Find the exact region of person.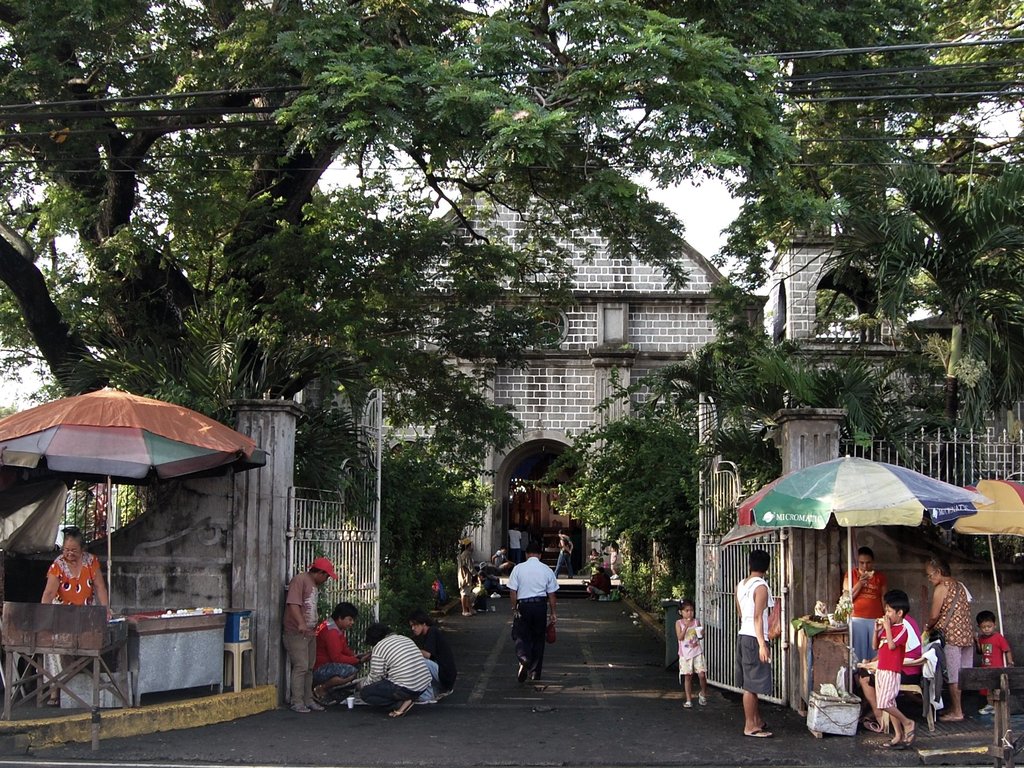
Exact region: BBox(854, 608, 922, 728).
